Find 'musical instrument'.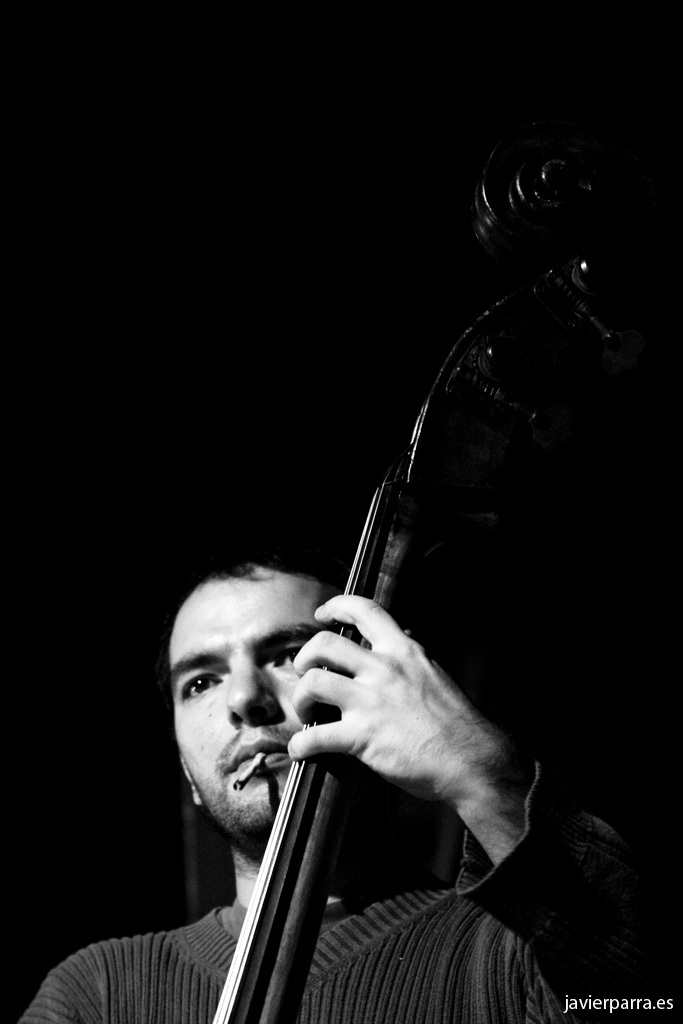
(158,194,581,980).
